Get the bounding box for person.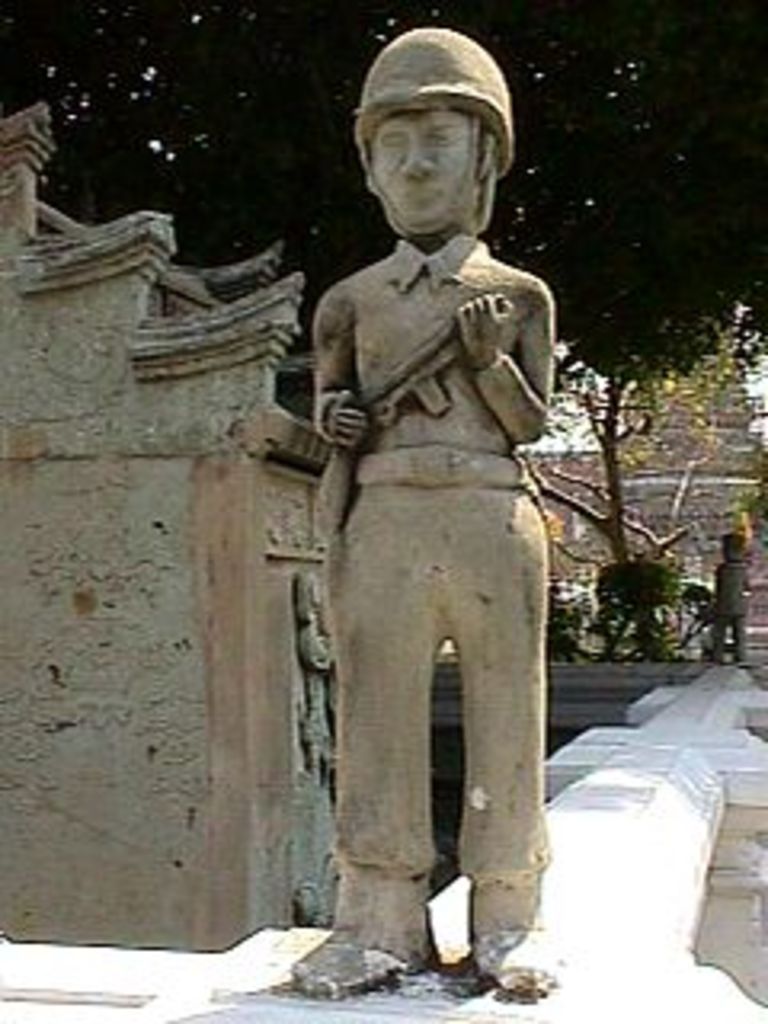
select_region(710, 534, 755, 662).
